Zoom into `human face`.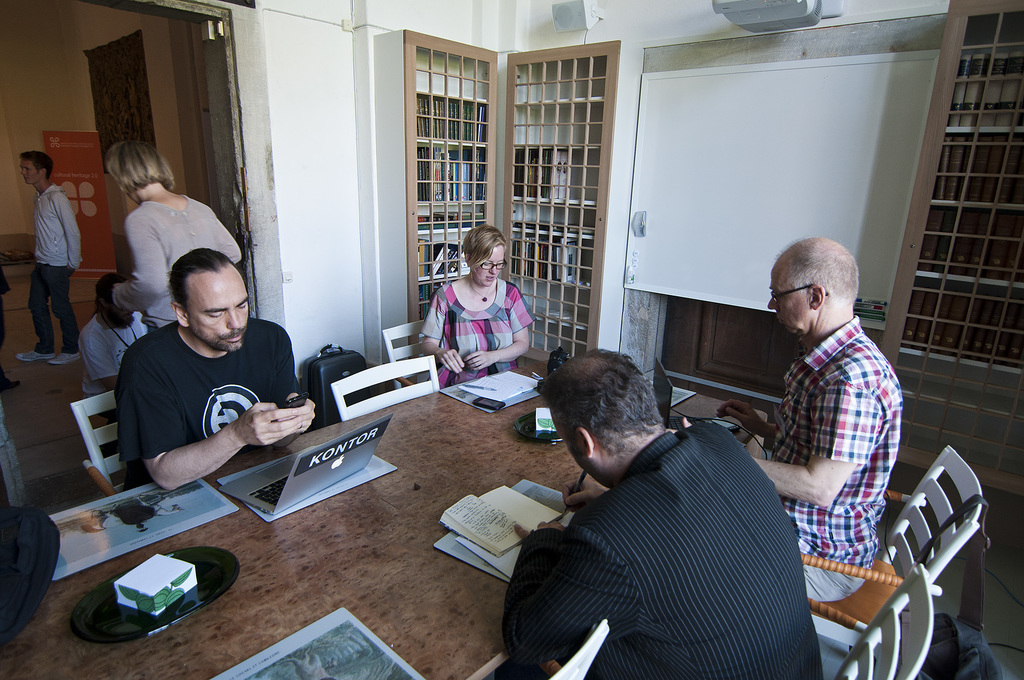
Zoom target: select_region(766, 260, 810, 329).
